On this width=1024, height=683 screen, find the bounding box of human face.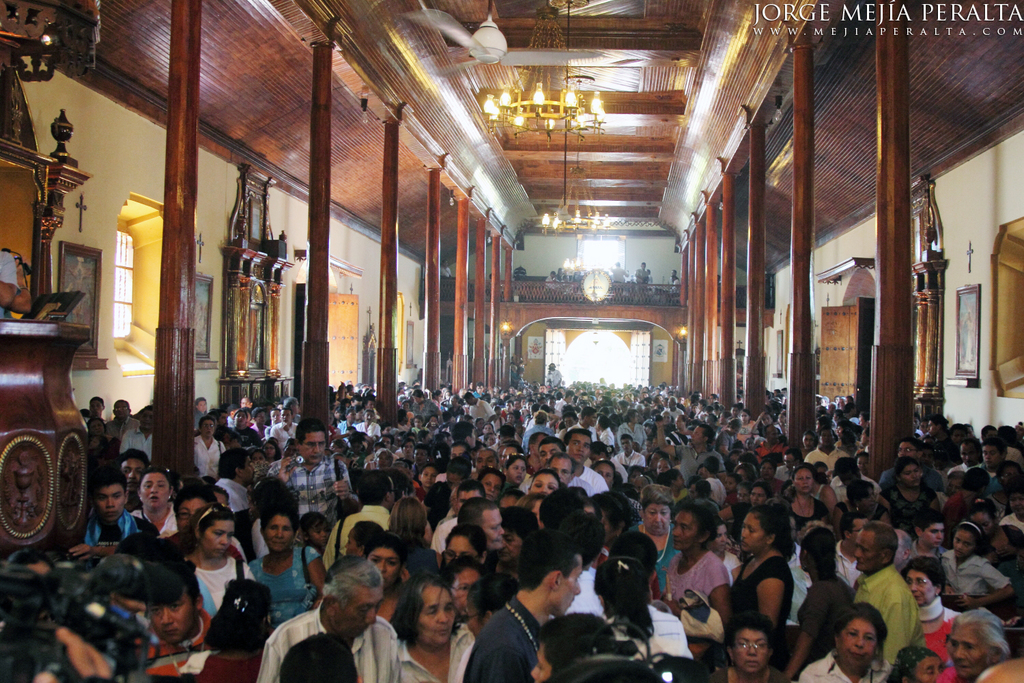
Bounding box: box=[537, 386, 546, 391].
